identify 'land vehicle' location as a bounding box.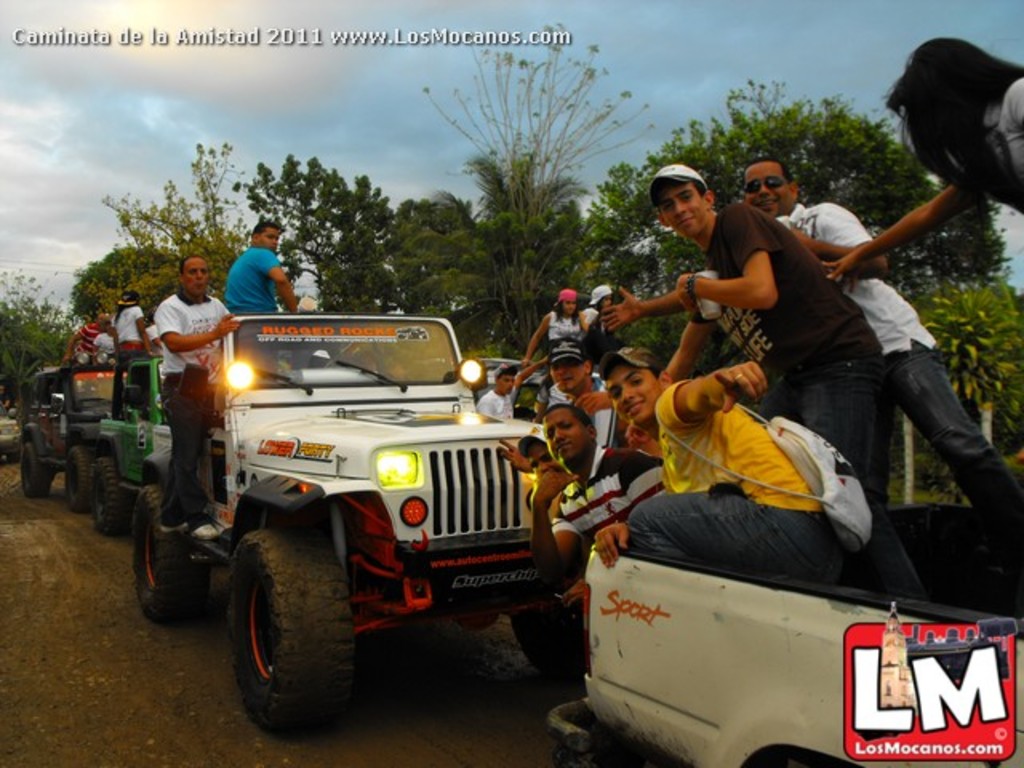
rect(546, 514, 1022, 766).
